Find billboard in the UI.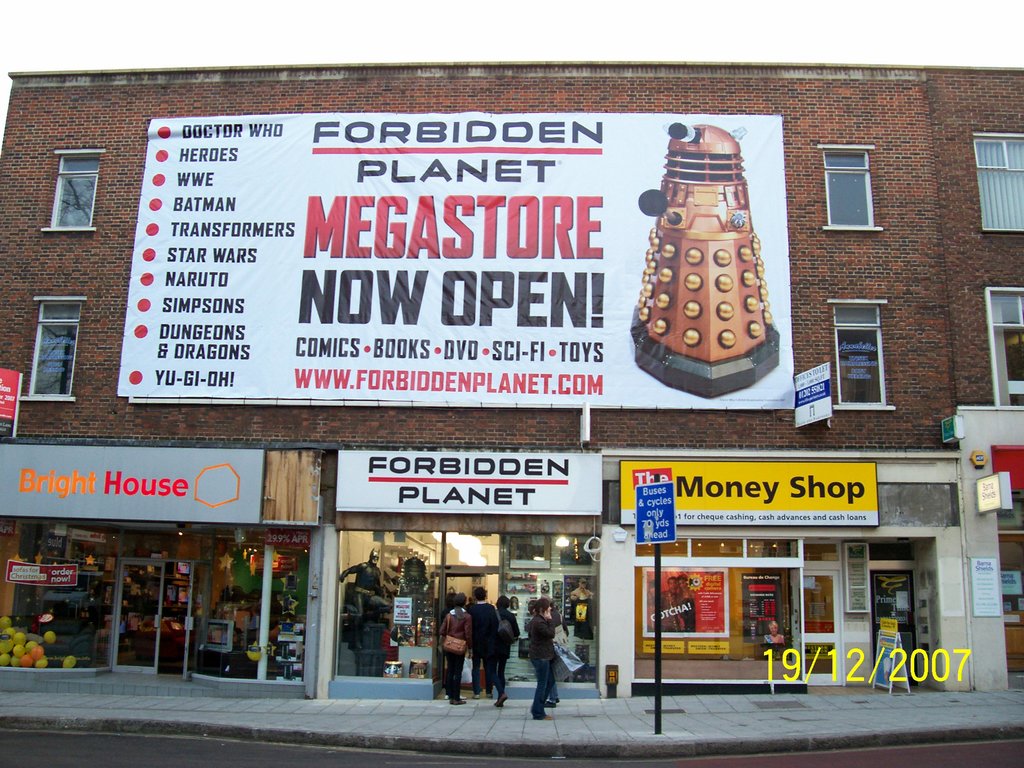
UI element at 116:108:797:412.
